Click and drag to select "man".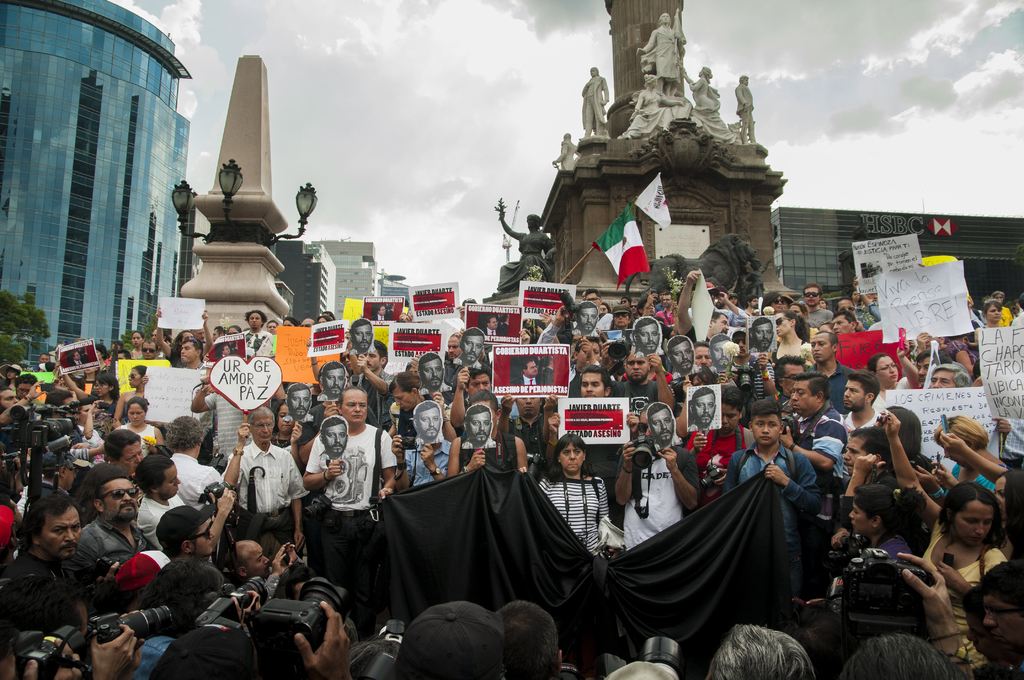
Selection: [left=701, top=281, right=748, bottom=323].
